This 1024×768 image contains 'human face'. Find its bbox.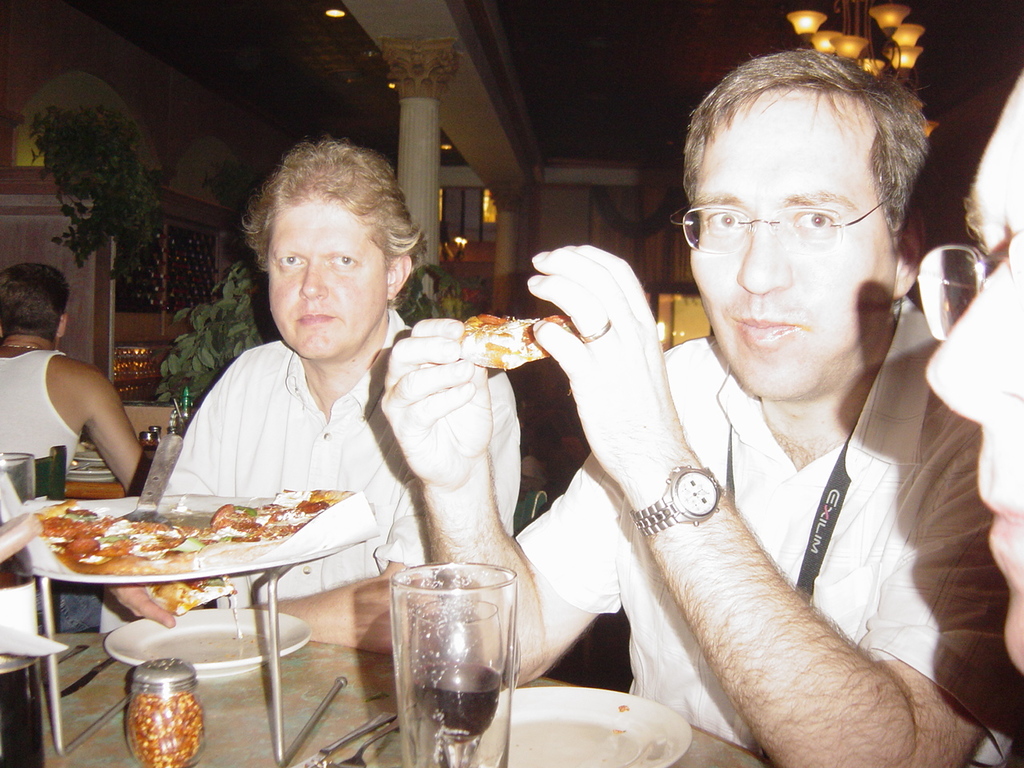
[left=267, top=198, right=391, bottom=355].
